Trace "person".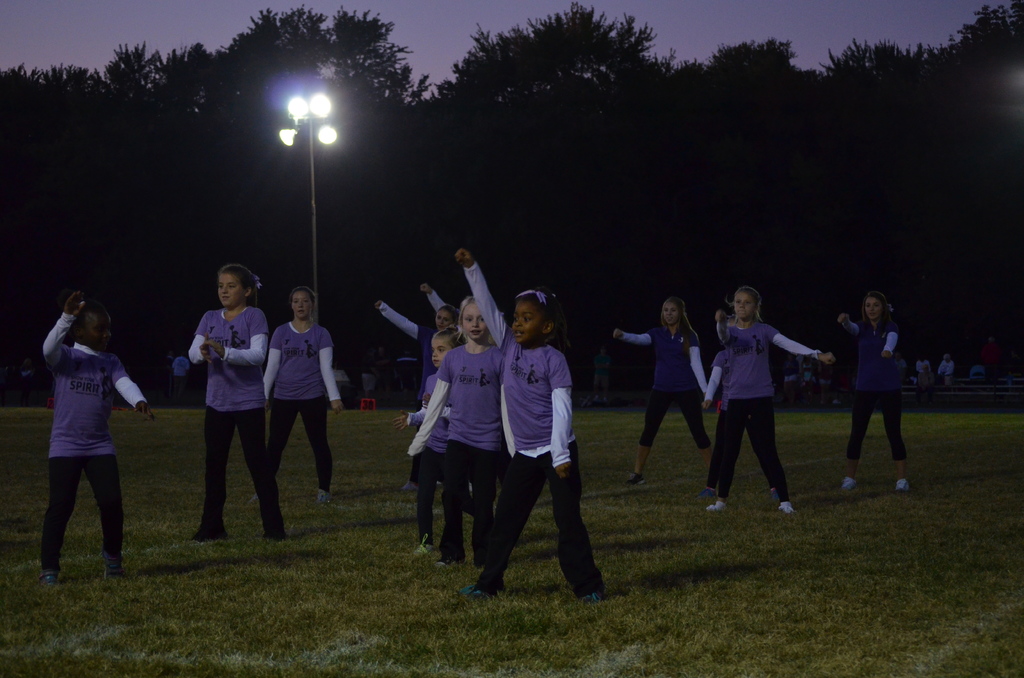
Traced to detection(613, 296, 709, 487).
